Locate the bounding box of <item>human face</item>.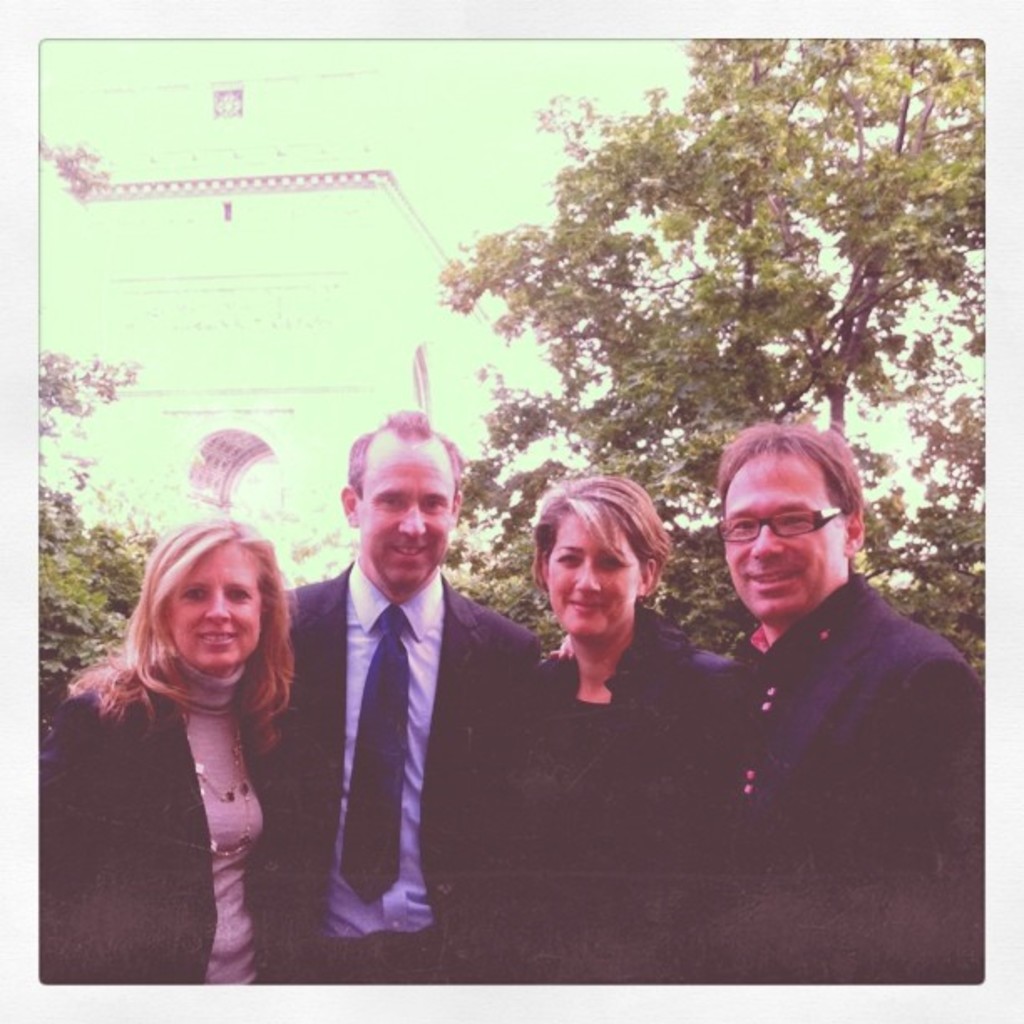
Bounding box: left=358, top=442, right=453, bottom=589.
